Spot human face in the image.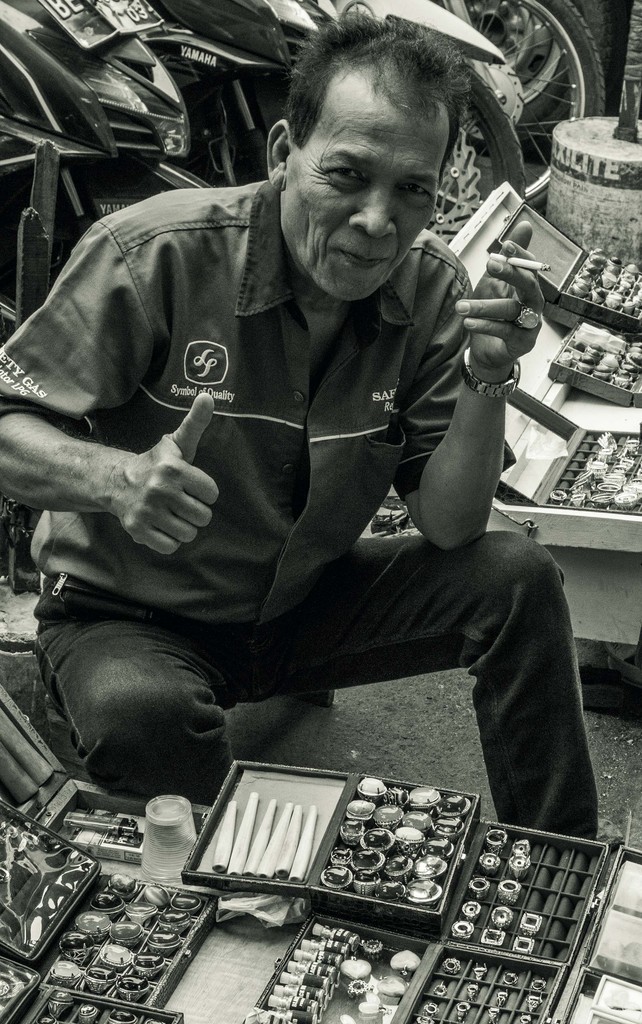
human face found at bbox=(277, 90, 457, 301).
